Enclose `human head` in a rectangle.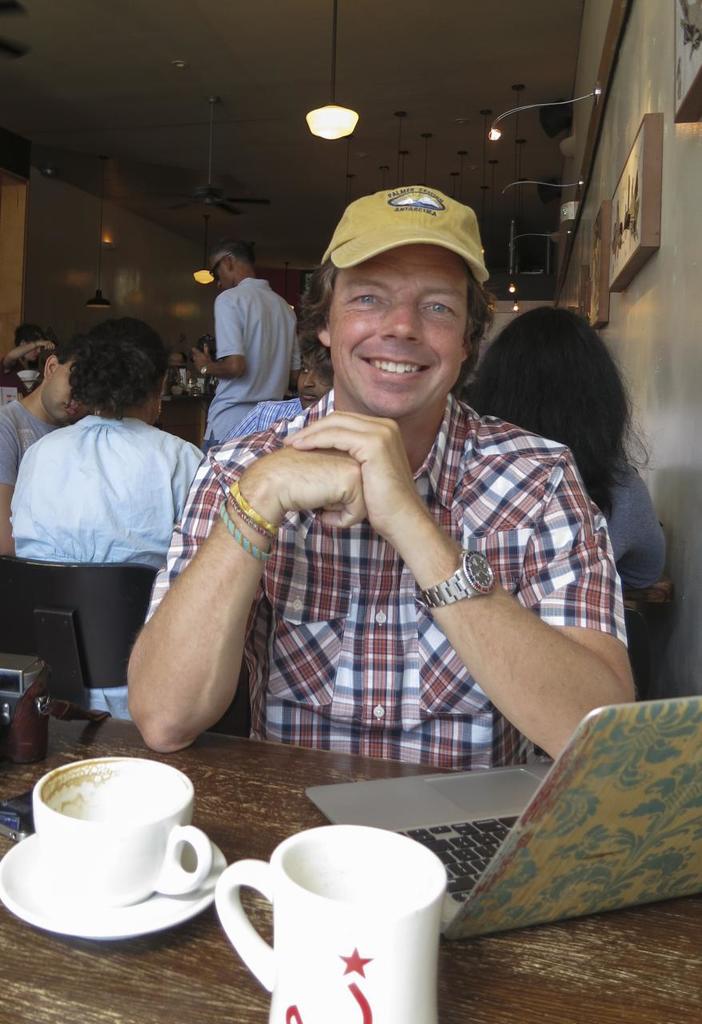
{"x1": 14, "y1": 322, "x2": 39, "y2": 363}.
